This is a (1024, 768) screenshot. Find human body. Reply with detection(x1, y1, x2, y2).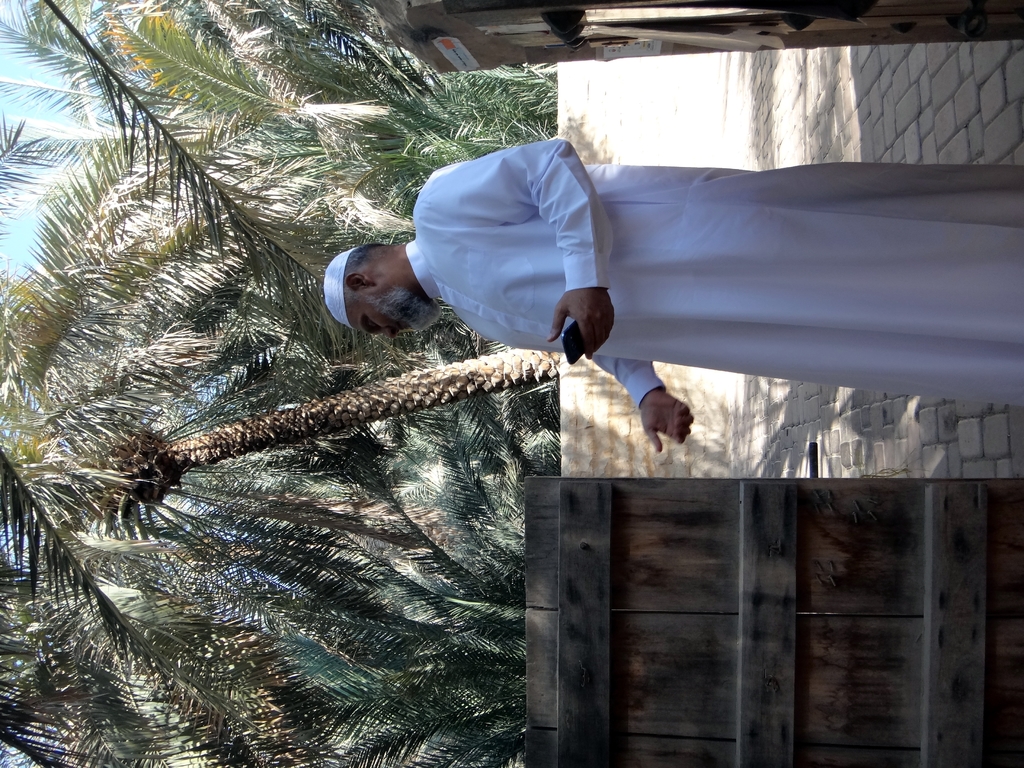
detection(328, 132, 924, 436).
